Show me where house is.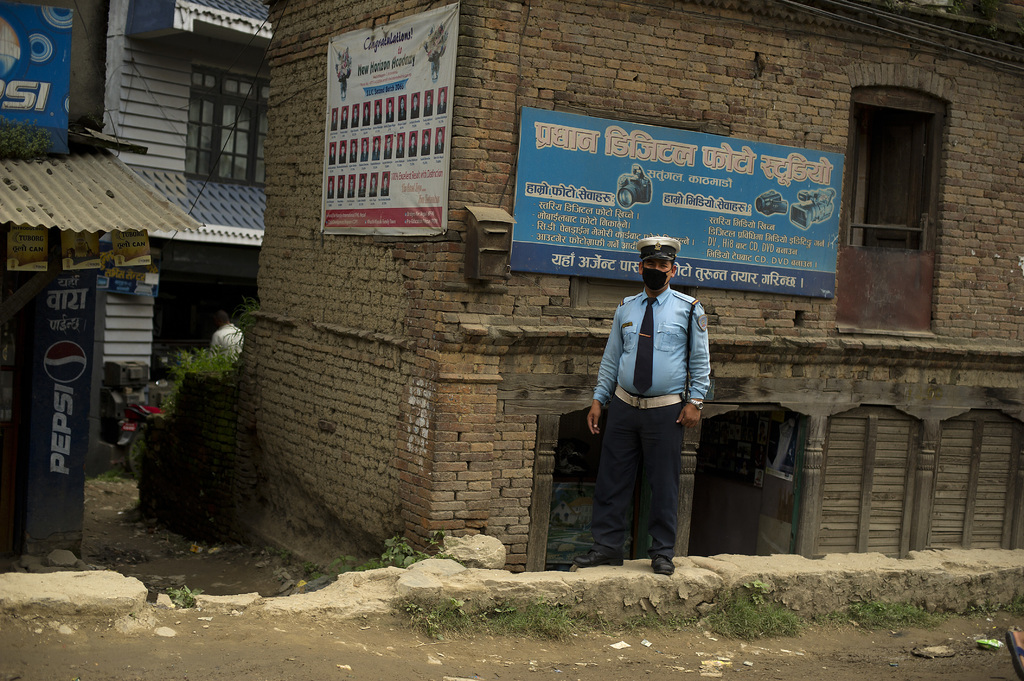
house is at [left=348, top=0, right=1023, bottom=561].
